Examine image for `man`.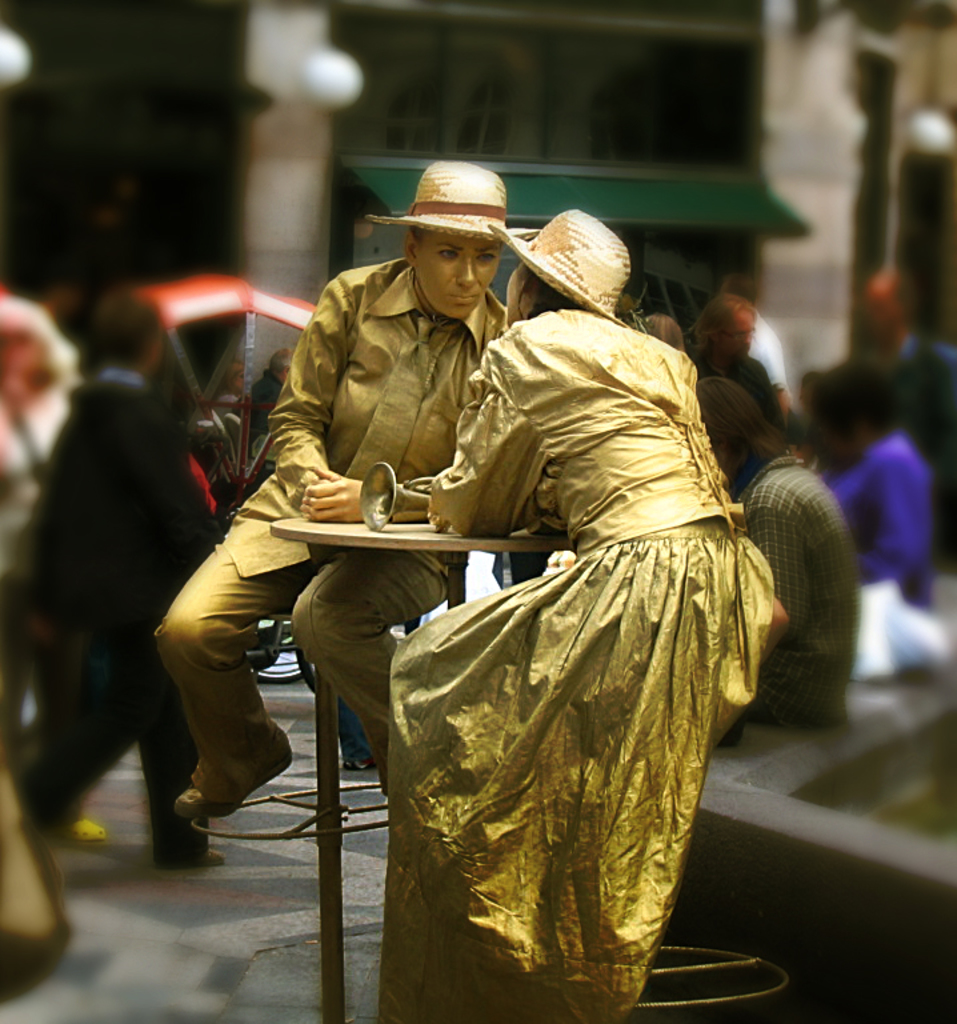
Examination result: (718, 272, 790, 417).
